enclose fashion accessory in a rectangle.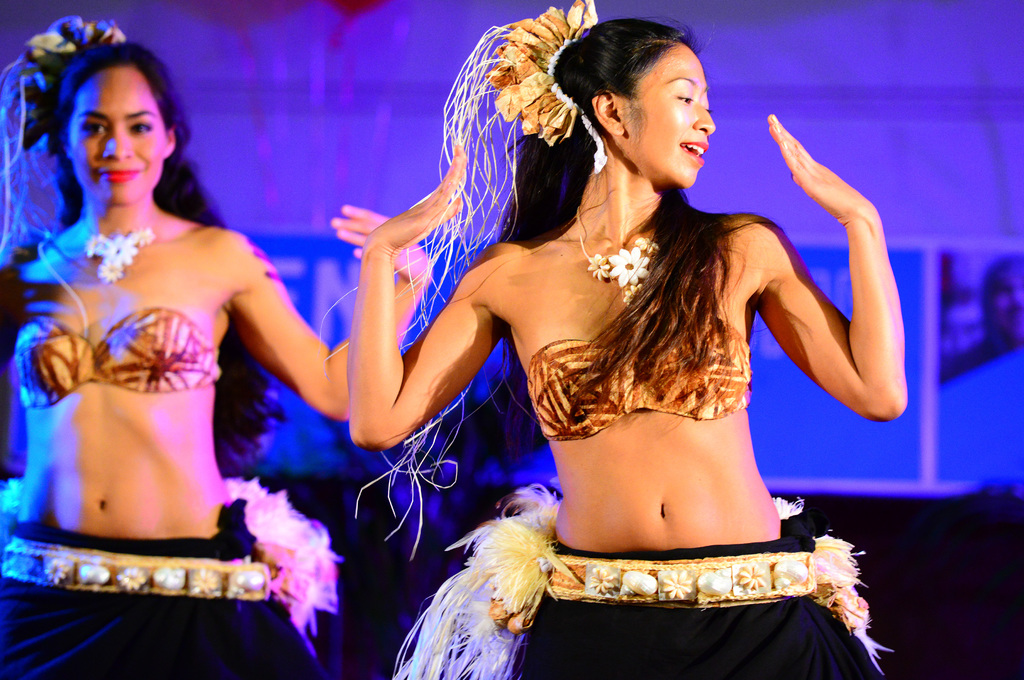
0/8/129/351.
